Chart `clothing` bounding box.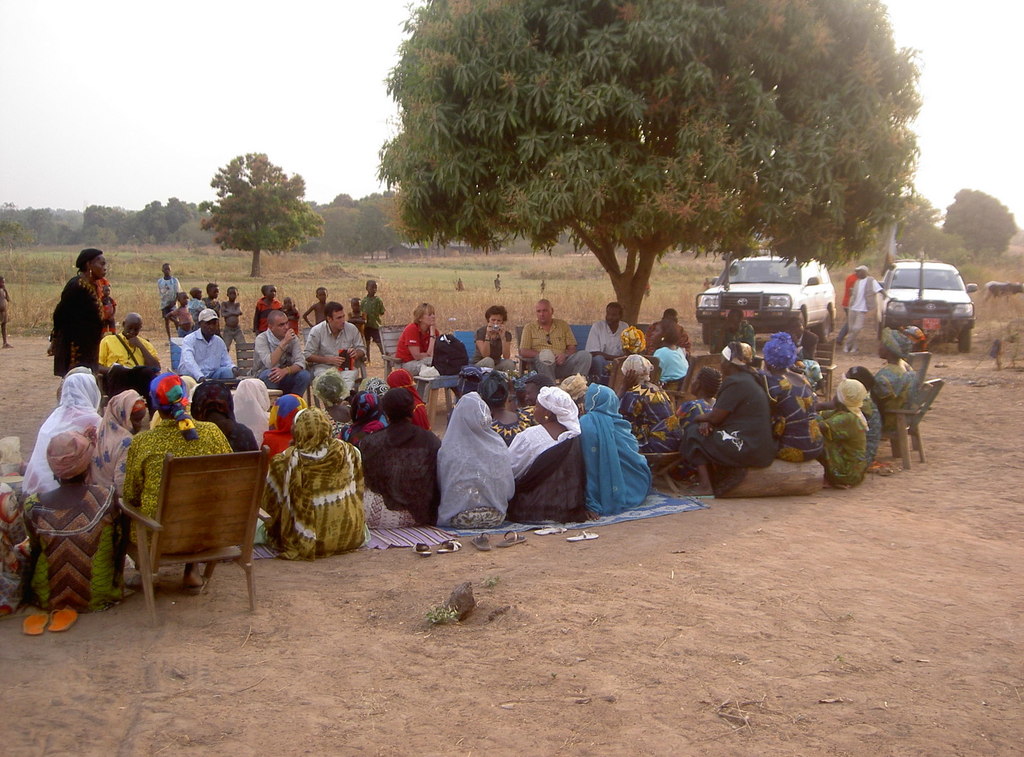
Charted: rect(24, 484, 118, 612).
